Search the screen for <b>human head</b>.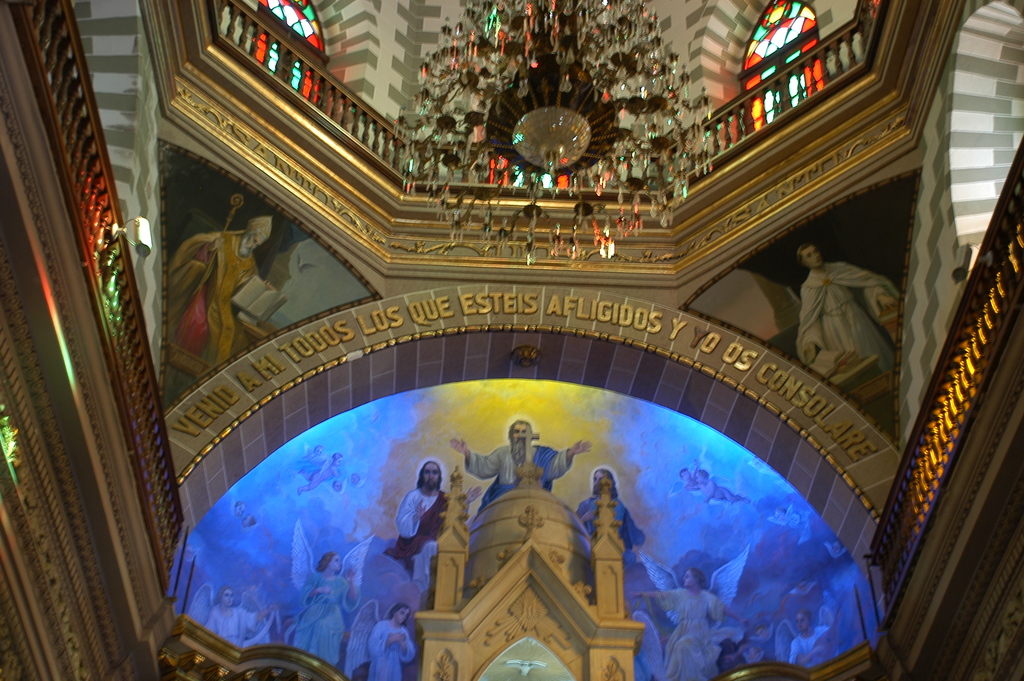
Found at [329,480,348,494].
